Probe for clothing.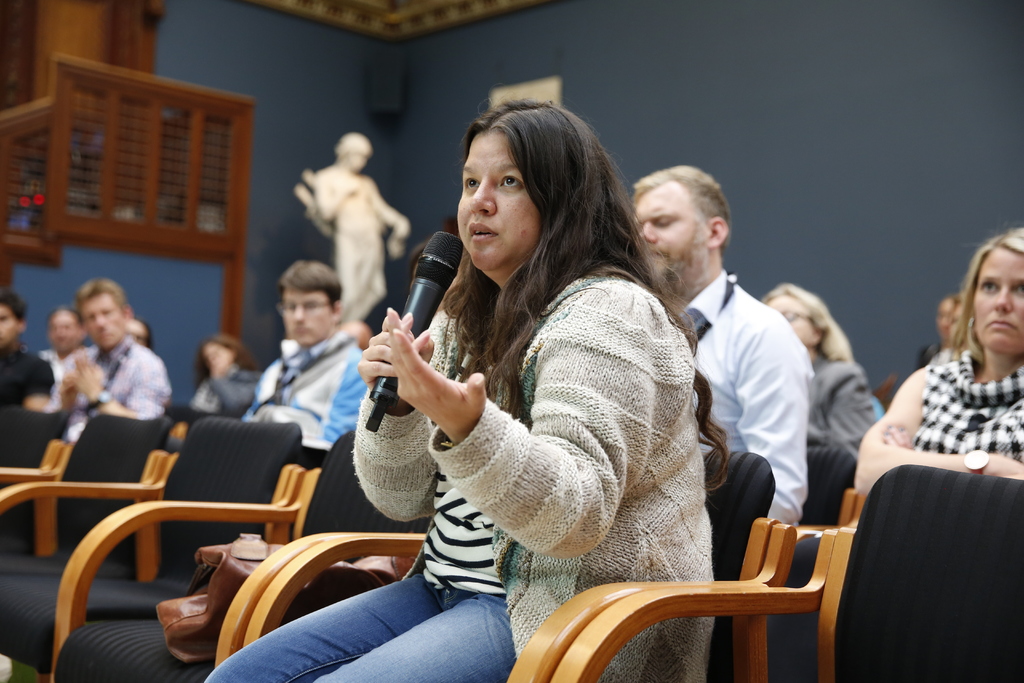
Probe result: 61 340 168 441.
